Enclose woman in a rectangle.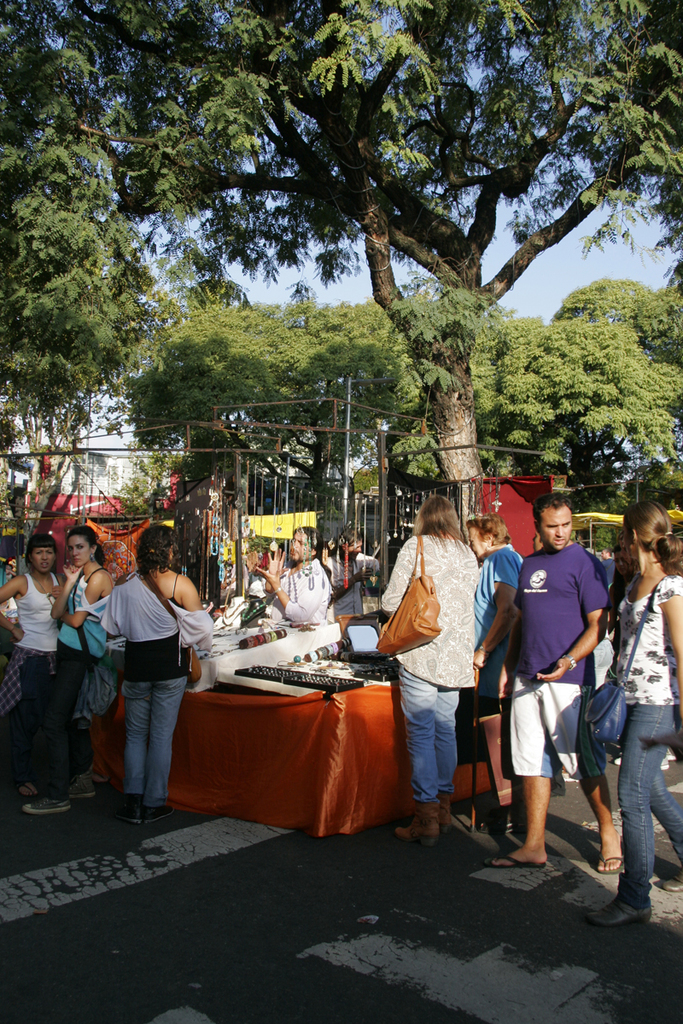
{"x1": 0, "y1": 538, "x2": 66, "y2": 802}.
